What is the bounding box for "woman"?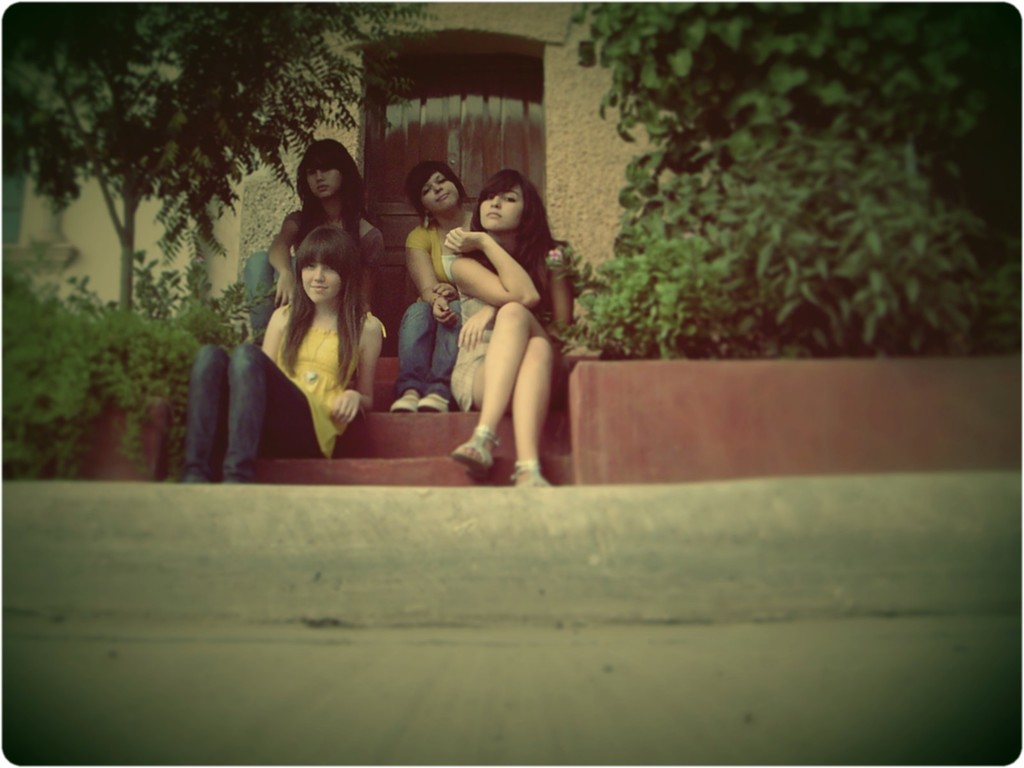
<bbox>382, 161, 479, 414</bbox>.
